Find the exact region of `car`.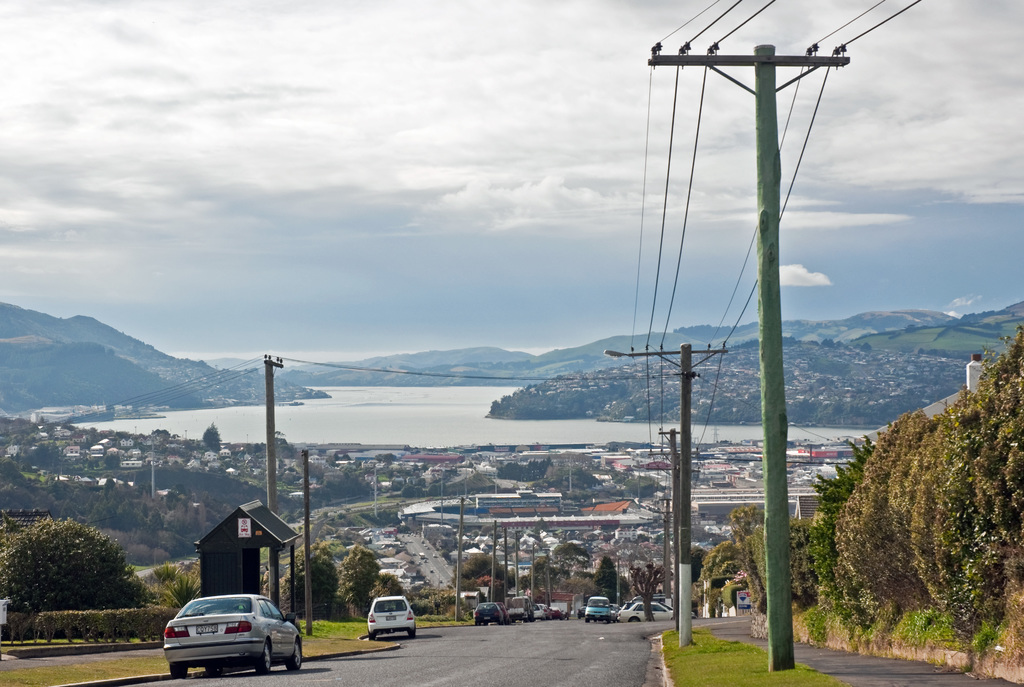
Exact region: Rect(587, 597, 605, 621).
